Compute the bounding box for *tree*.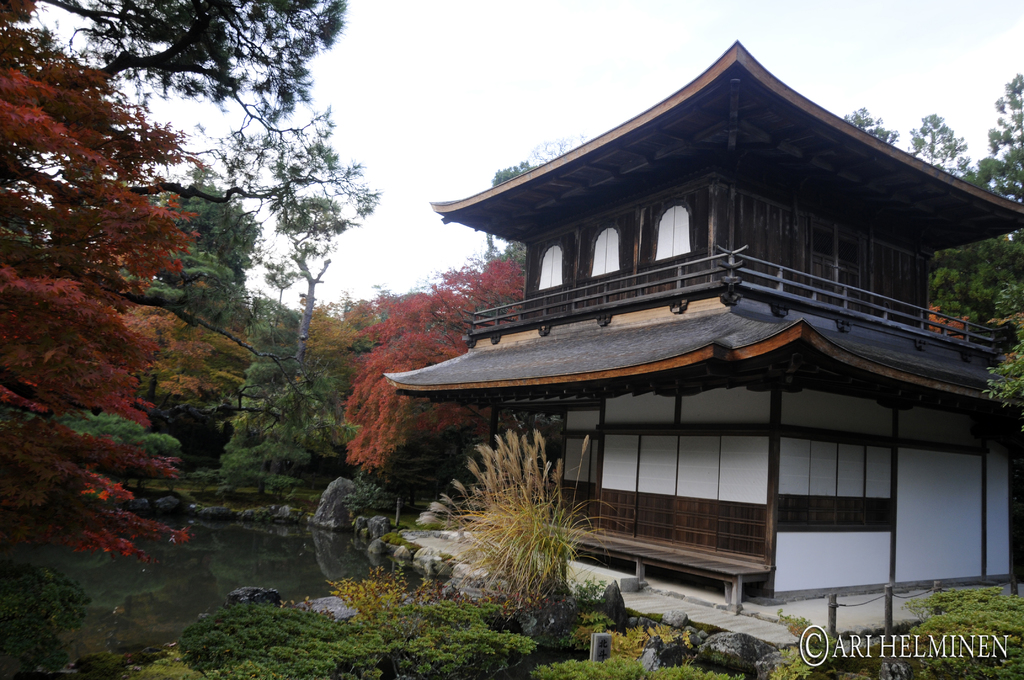
(left=888, top=97, right=969, bottom=180).
